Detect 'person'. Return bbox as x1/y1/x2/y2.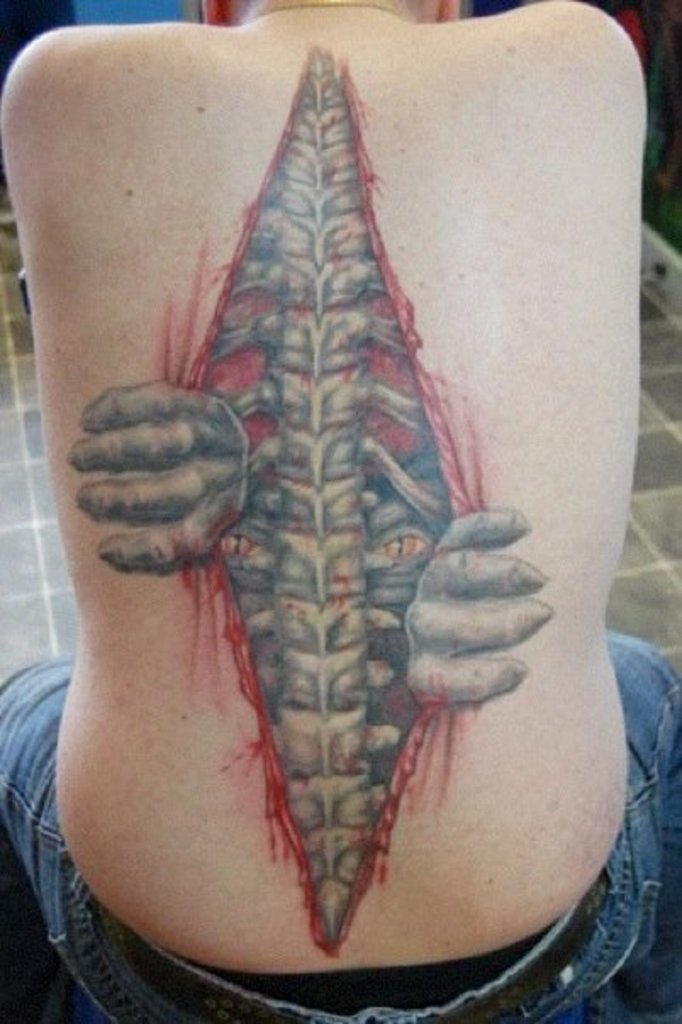
0/0/680/1022.
